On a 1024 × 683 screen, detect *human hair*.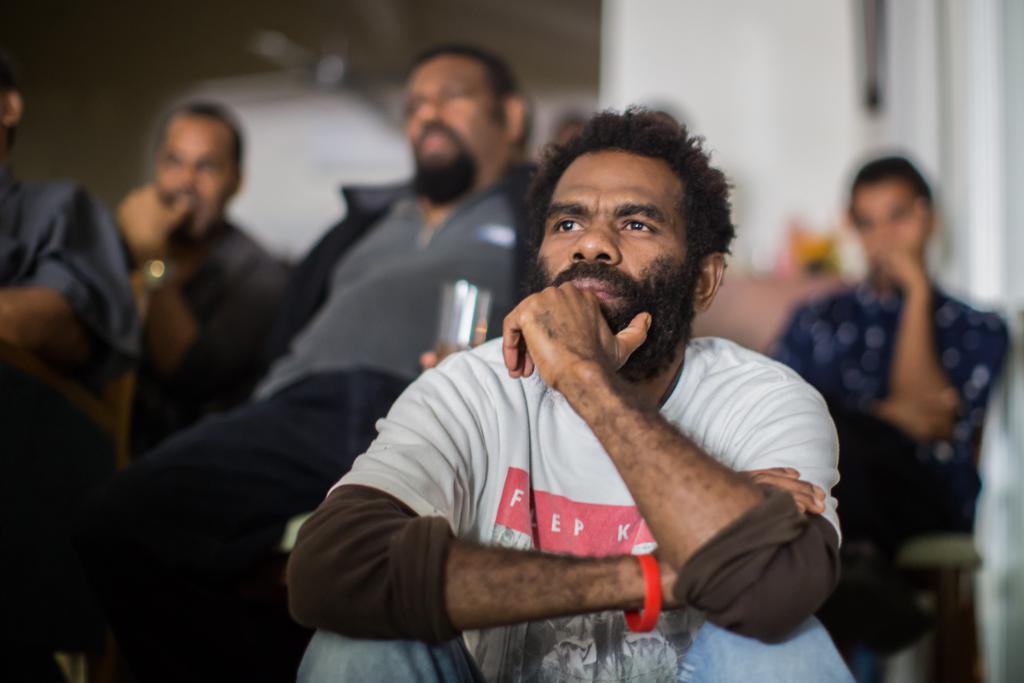
{"x1": 401, "y1": 43, "x2": 531, "y2": 131}.
